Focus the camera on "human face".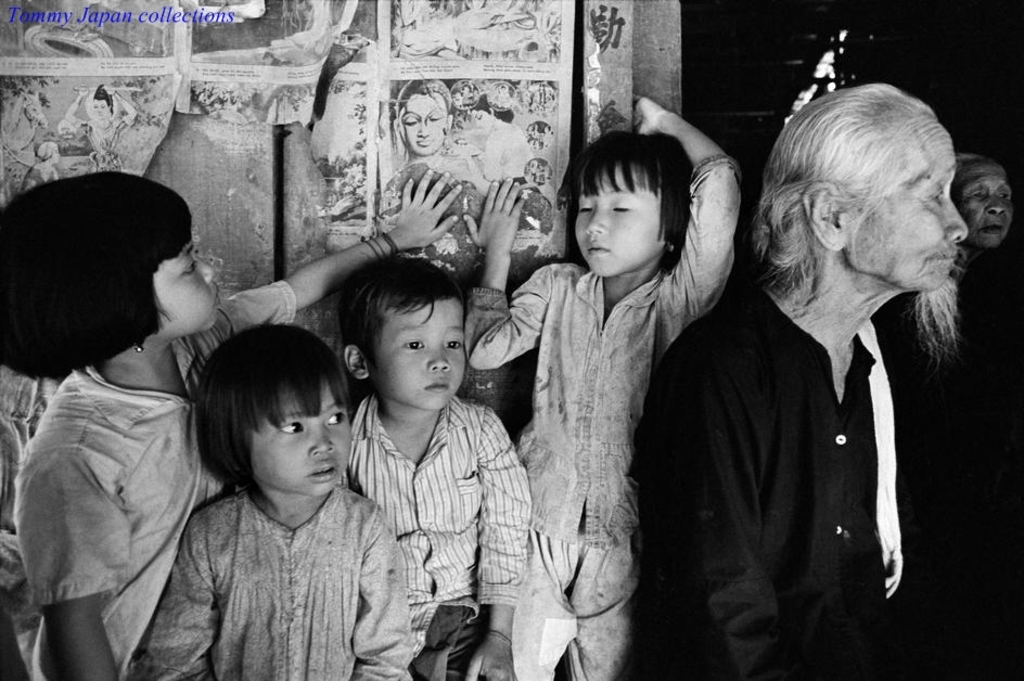
Focus region: x1=843, y1=113, x2=972, y2=290.
